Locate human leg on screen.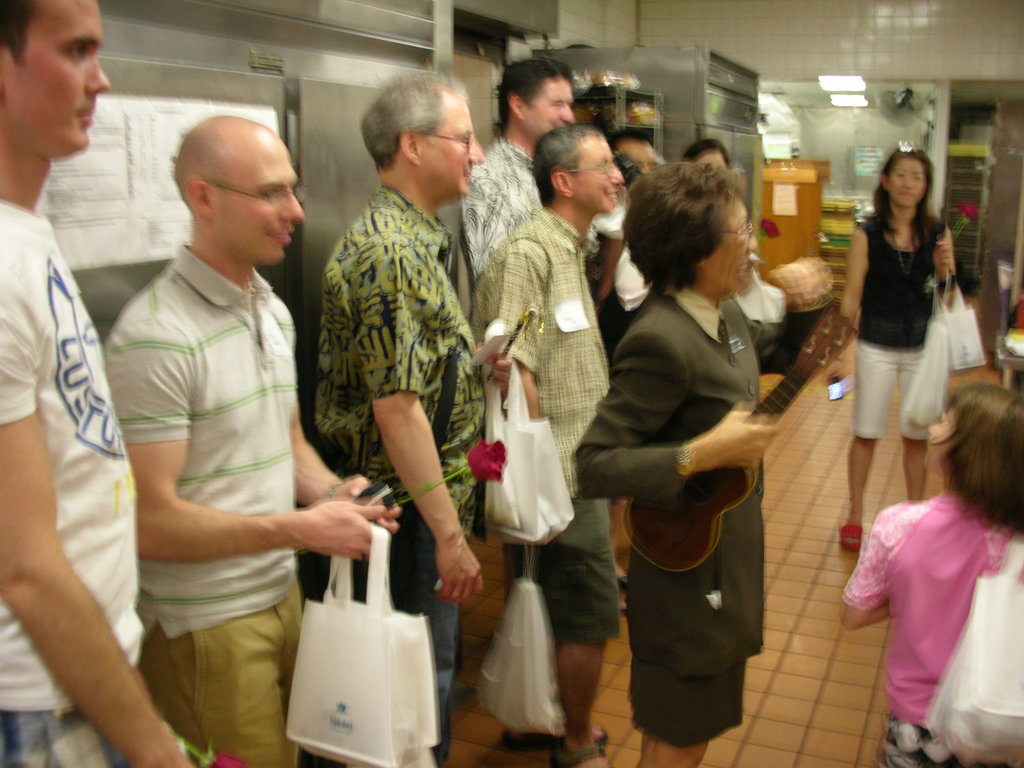
On screen at <box>638,730,702,767</box>.
